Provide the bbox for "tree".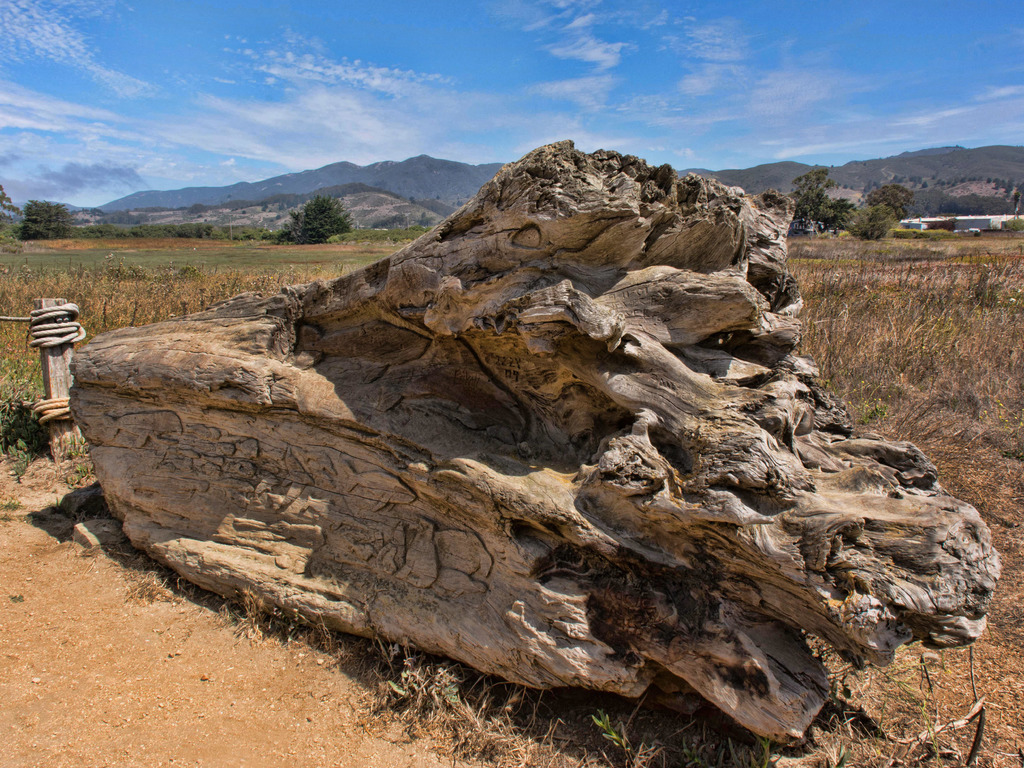
rect(766, 167, 849, 234).
